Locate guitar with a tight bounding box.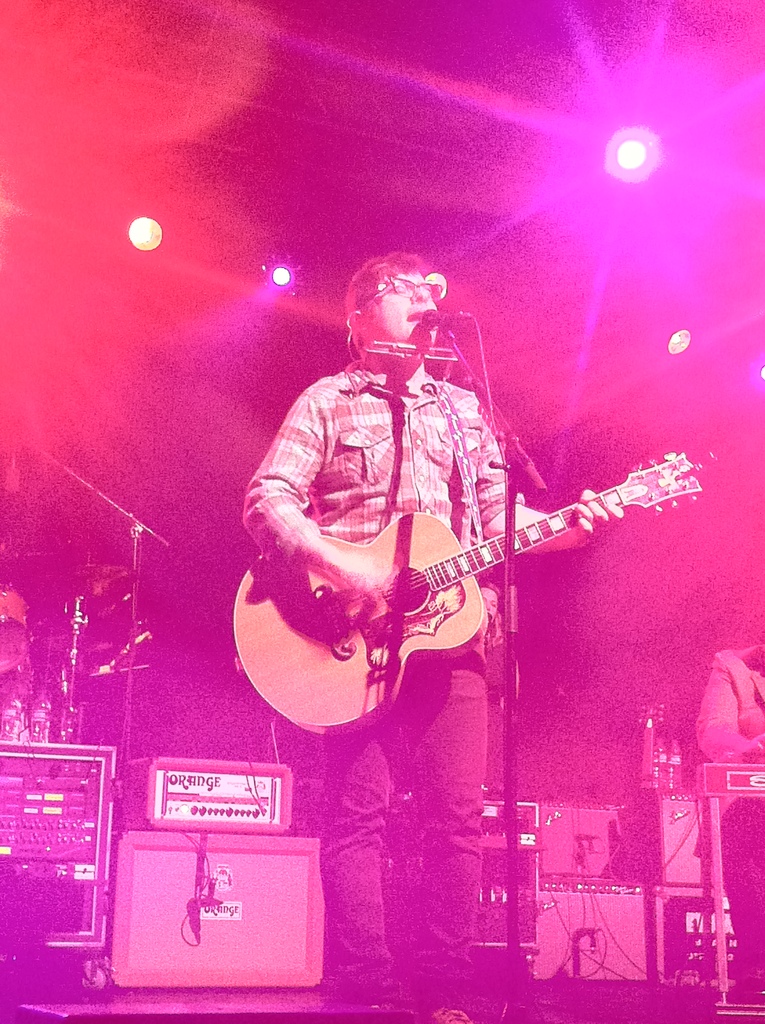
{"left": 225, "top": 444, "right": 715, "bottom": 751}.
